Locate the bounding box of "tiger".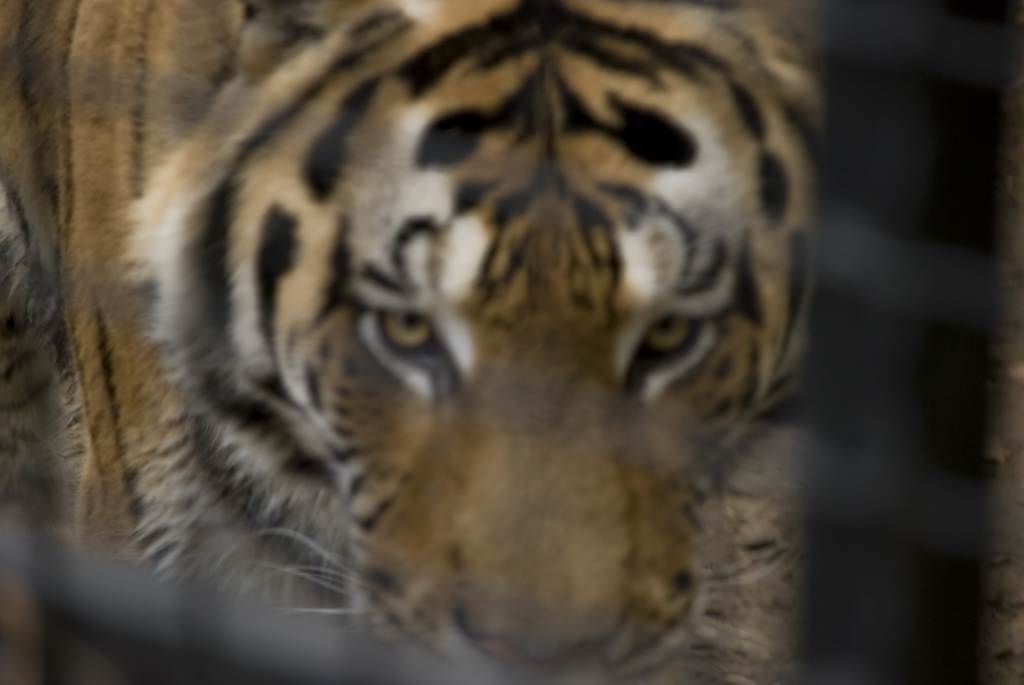
Bounding box: select_region(1, 0, 828, 677).
